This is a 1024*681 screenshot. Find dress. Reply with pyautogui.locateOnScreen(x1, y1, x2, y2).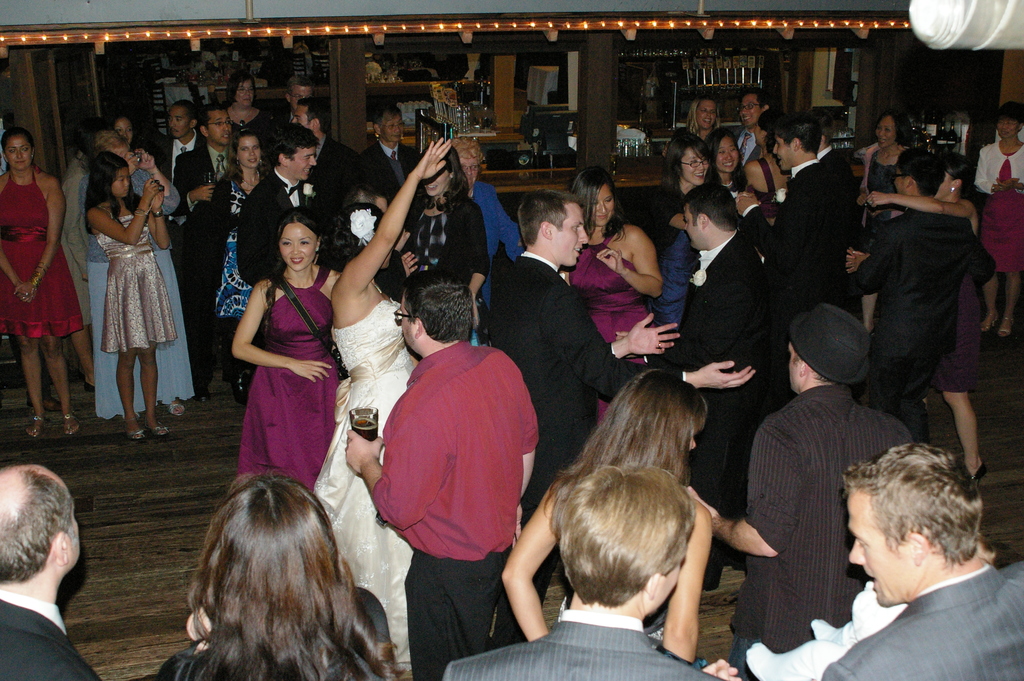
pyautogui.locateOnScreen(975, 138, 1023, 293).
